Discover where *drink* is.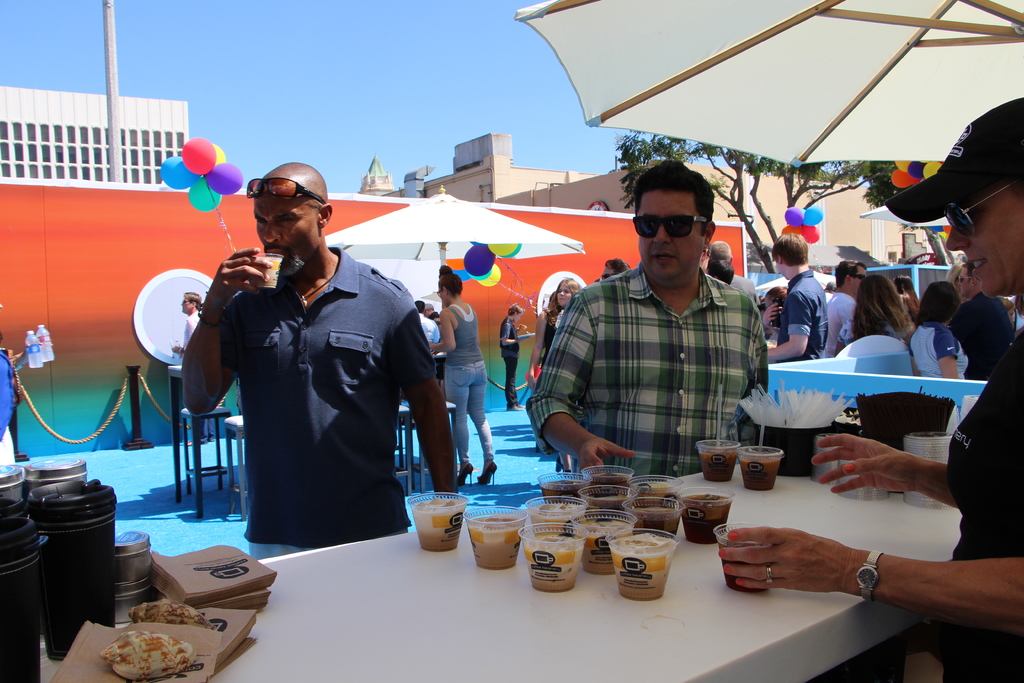
Discovered at <region>737, 456, 780, 494</region>.
